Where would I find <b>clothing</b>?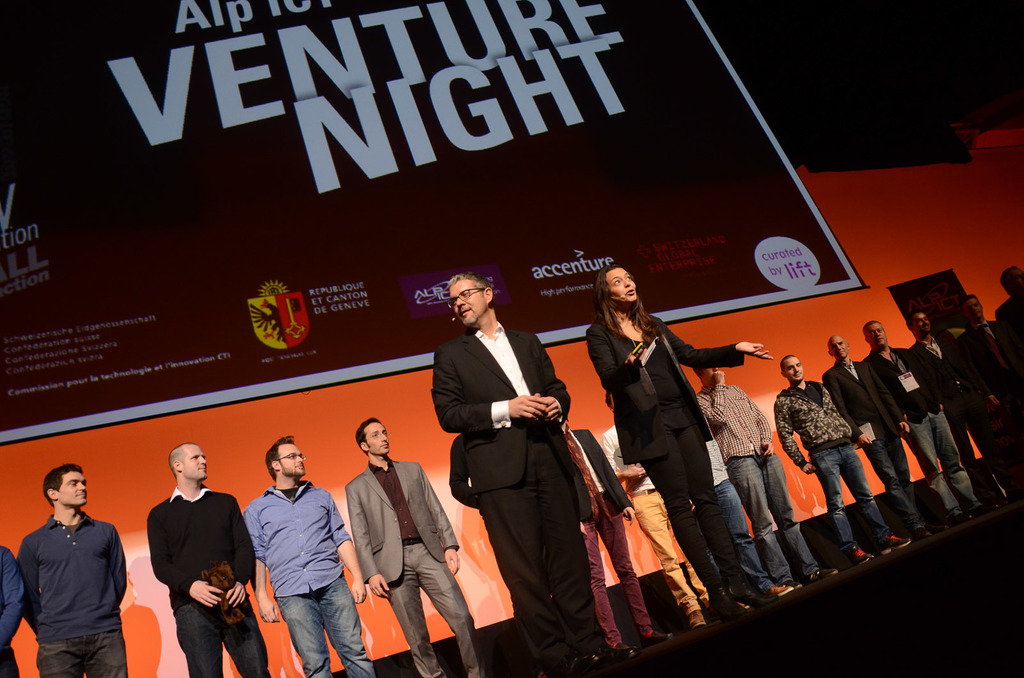
At 14/489/131/674.
